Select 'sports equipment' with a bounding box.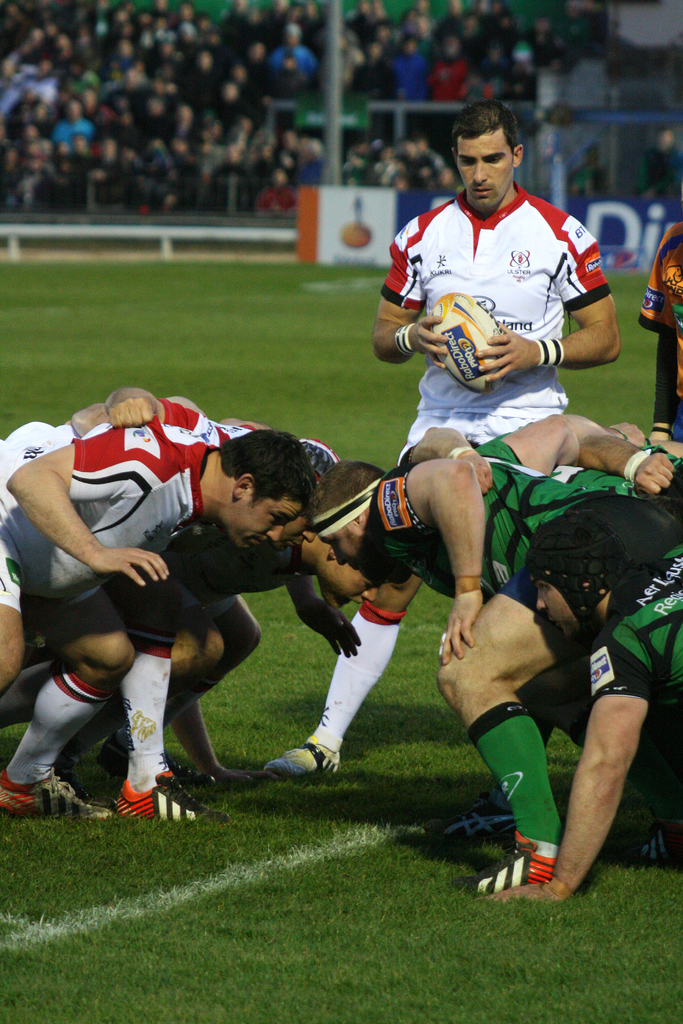
468:844:561:904.
